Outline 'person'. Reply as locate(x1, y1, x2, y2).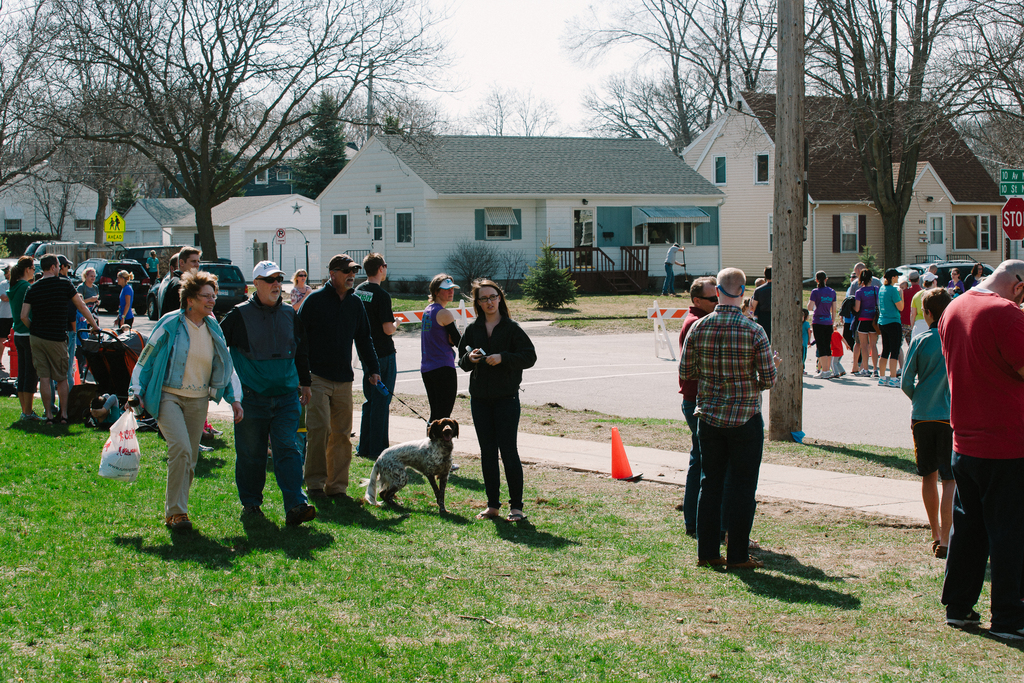
locate(76, 264, 105, 385).
